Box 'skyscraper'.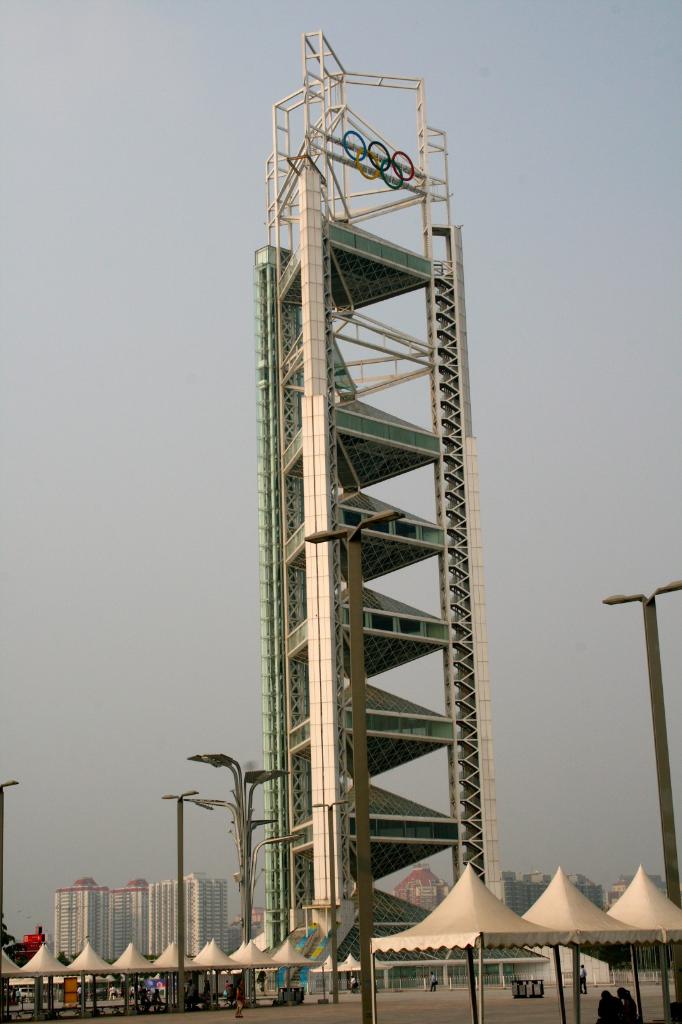
{"x1": 52, "y1": 874, "x2": 234, "y2": 958}.
